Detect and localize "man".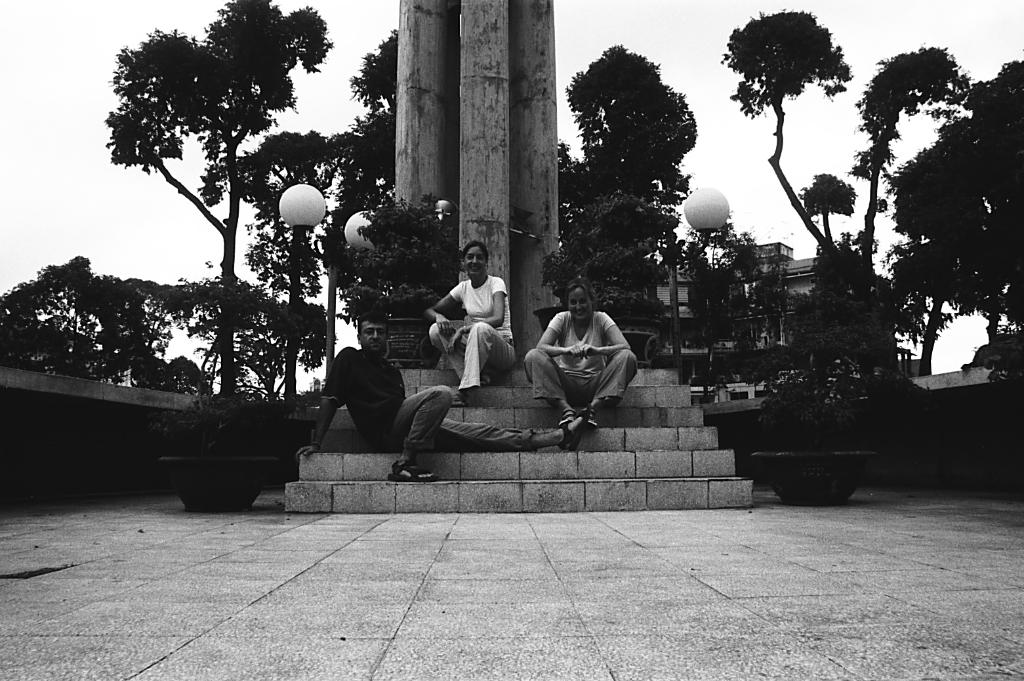
Localized at rect(428, 245, 520, 420).
